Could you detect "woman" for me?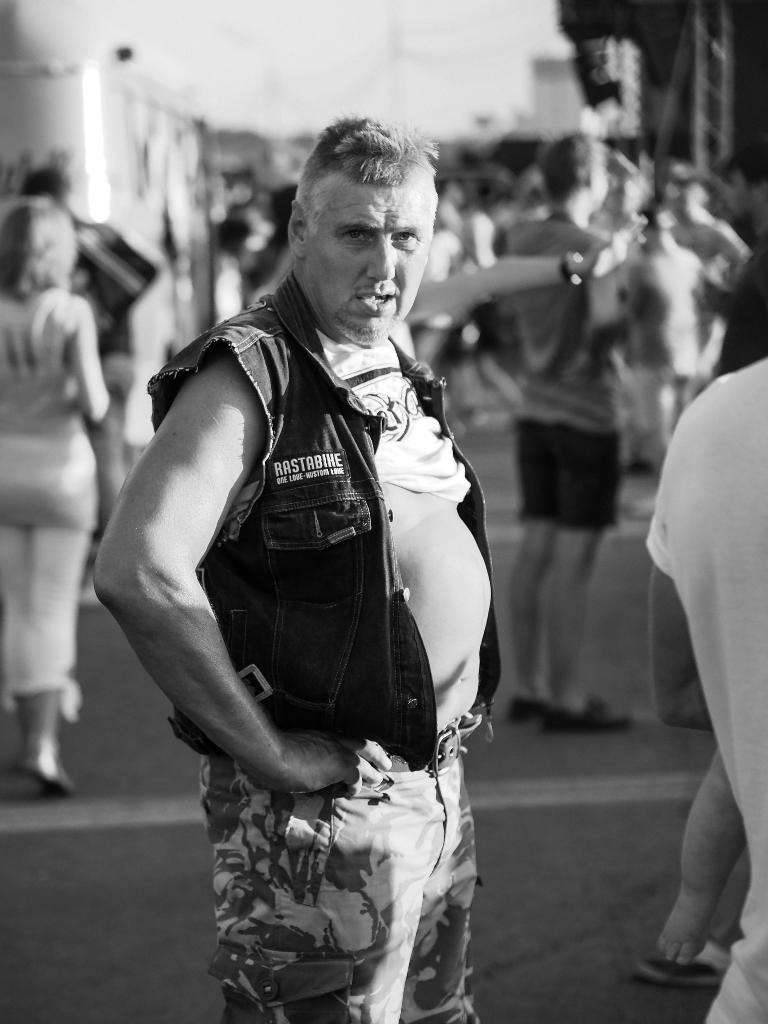
Detection result: bbox=(82, 118, 568, 1006).
